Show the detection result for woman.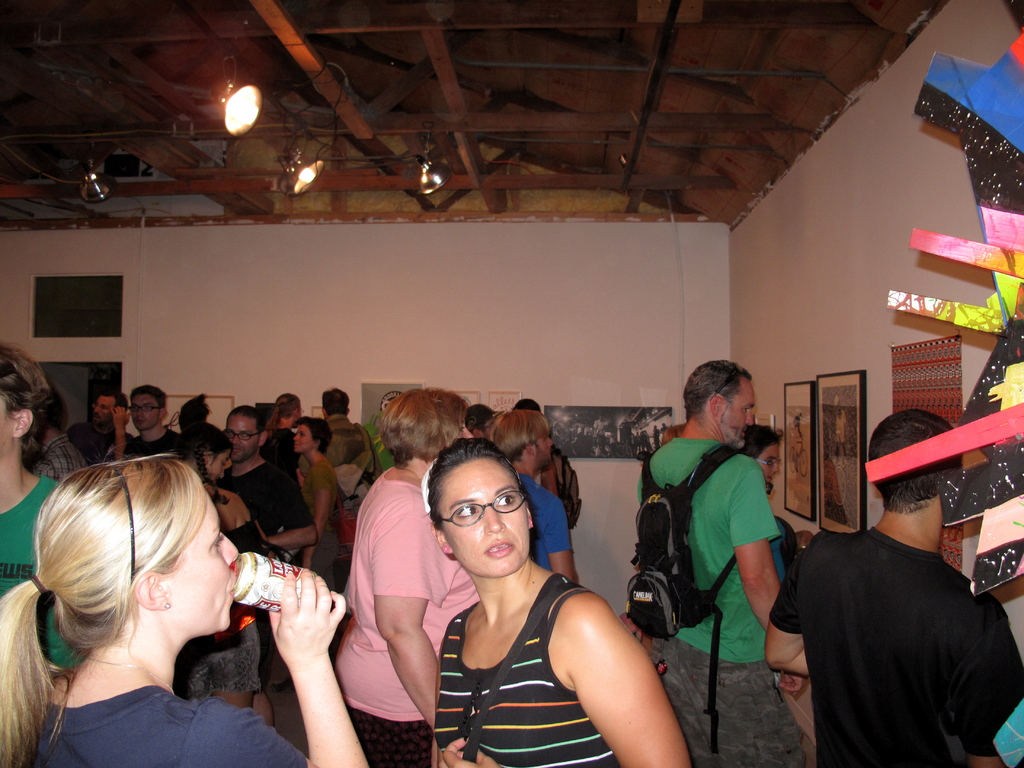
select_region(182, 421, 265, 717).
